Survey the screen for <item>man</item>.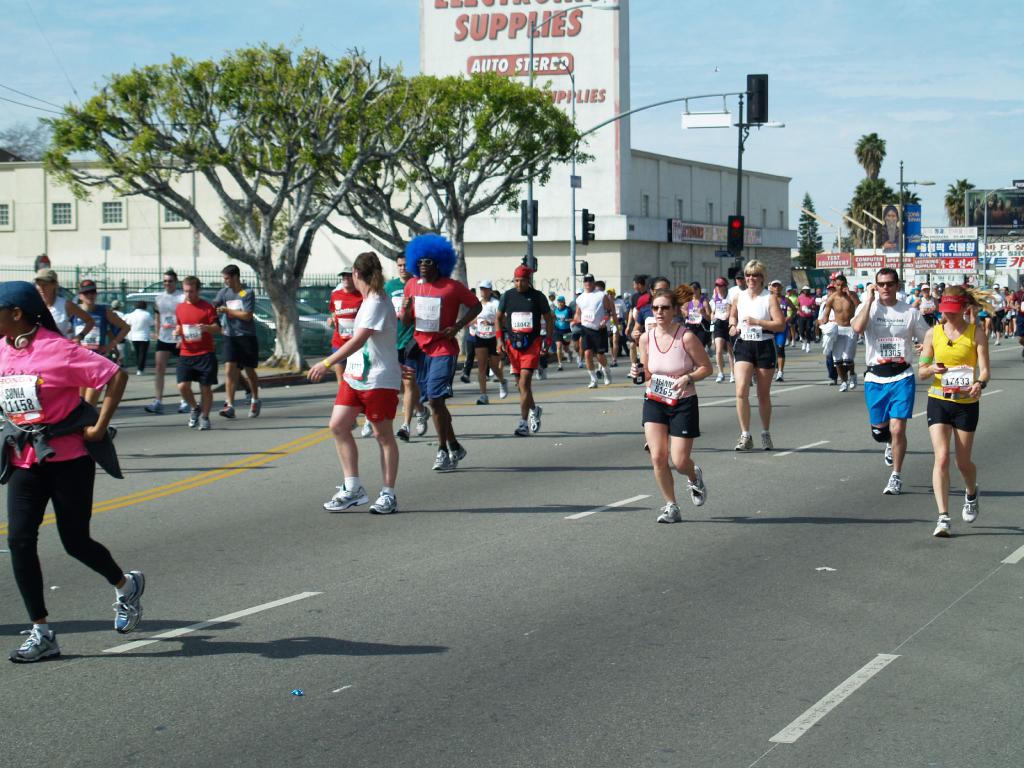
Survey found: {"x1": 624, "y1": 274, "x2": 649, "y2": 378}.
